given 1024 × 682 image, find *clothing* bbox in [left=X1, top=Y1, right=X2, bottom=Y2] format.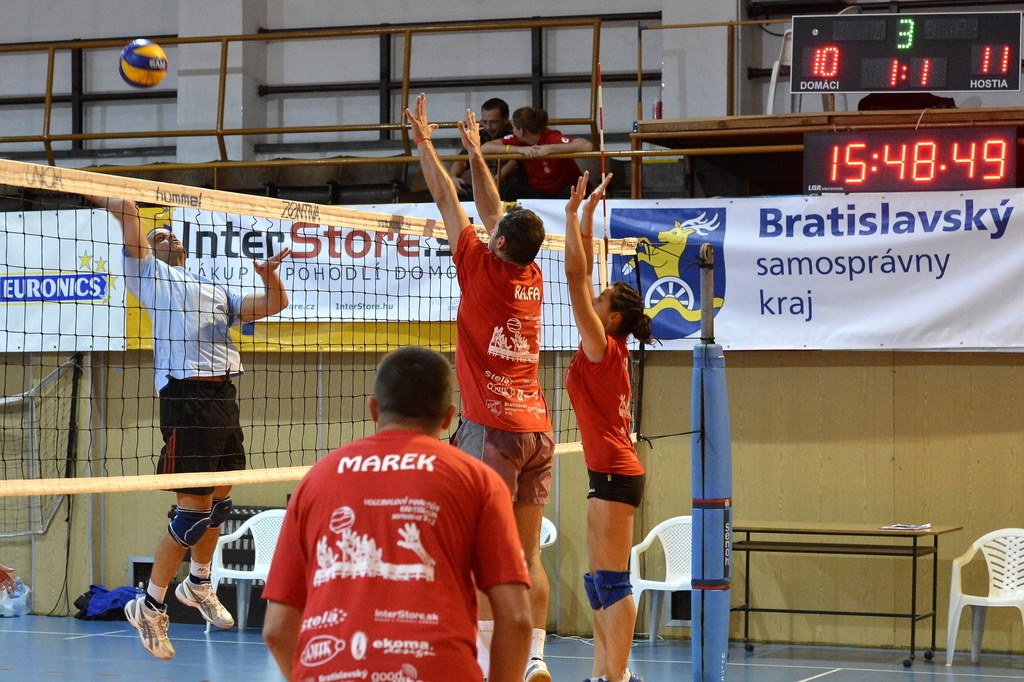
[left=262, top=427, right=531, bottom=681].
